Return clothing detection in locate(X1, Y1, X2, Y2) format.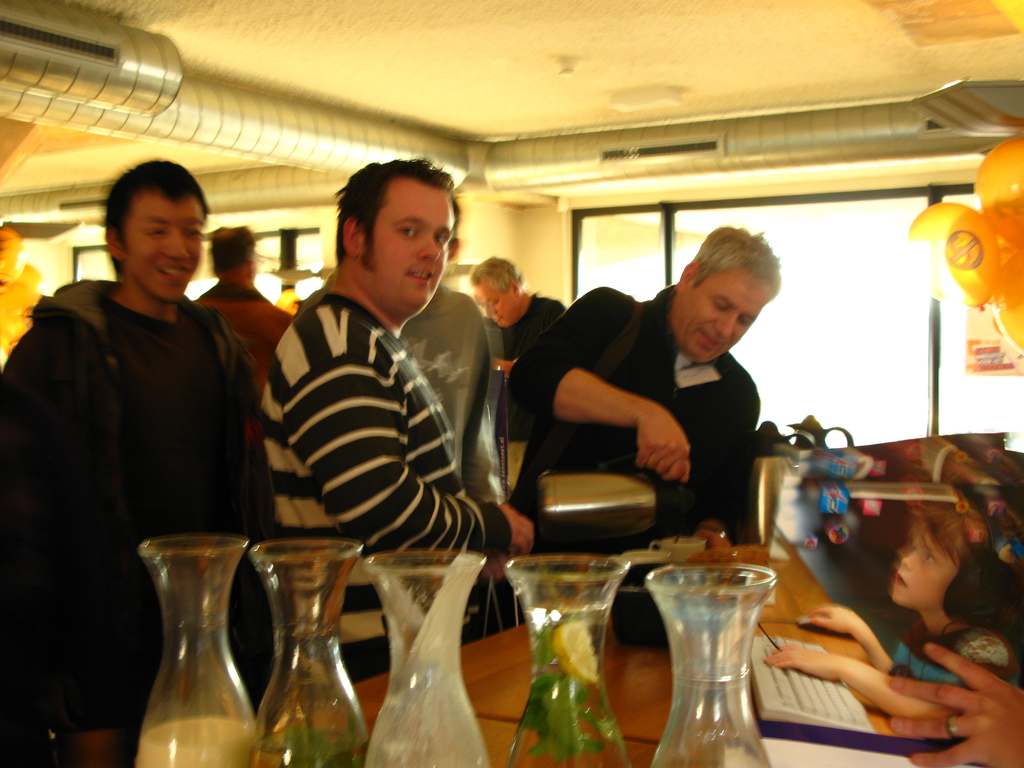
locate(0, 285, 282, 714).
